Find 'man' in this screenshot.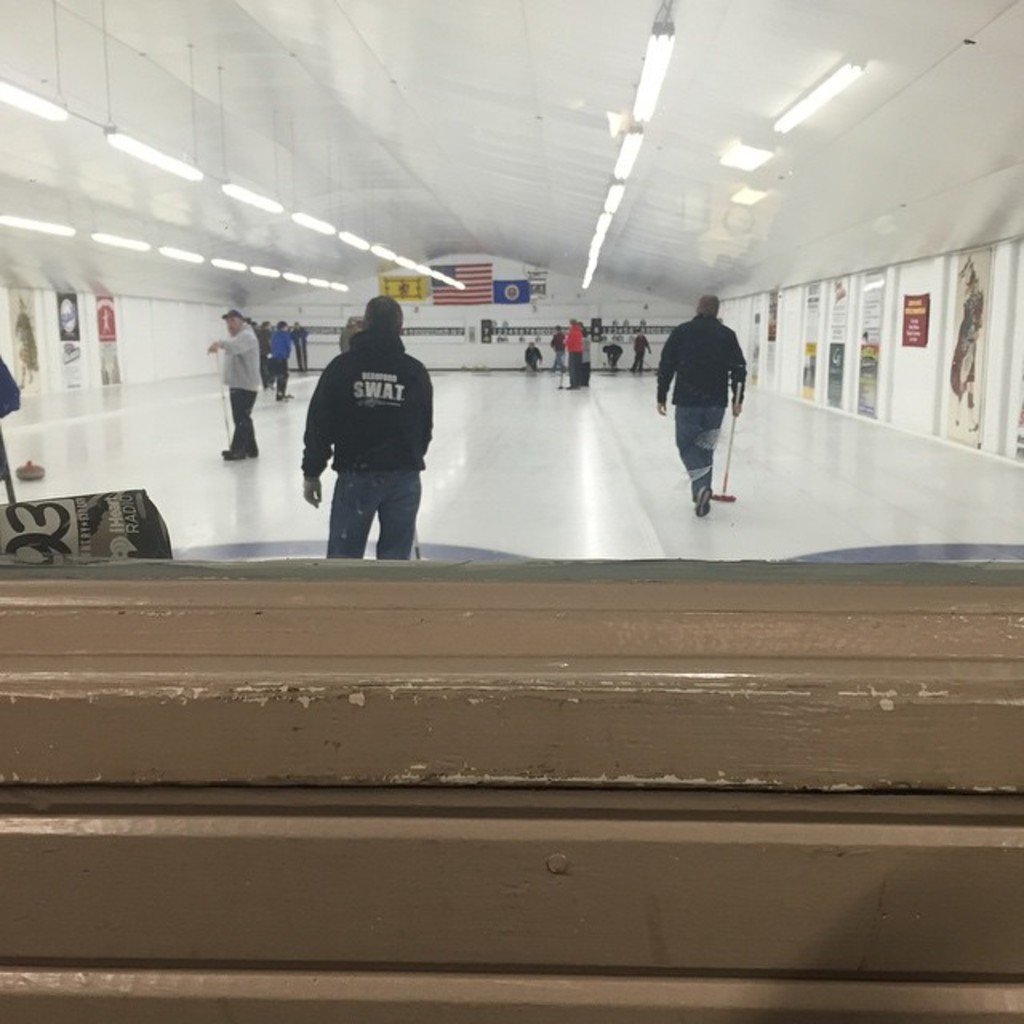
The bounding box for 'man' is detection(654, 291, 747, 517).
